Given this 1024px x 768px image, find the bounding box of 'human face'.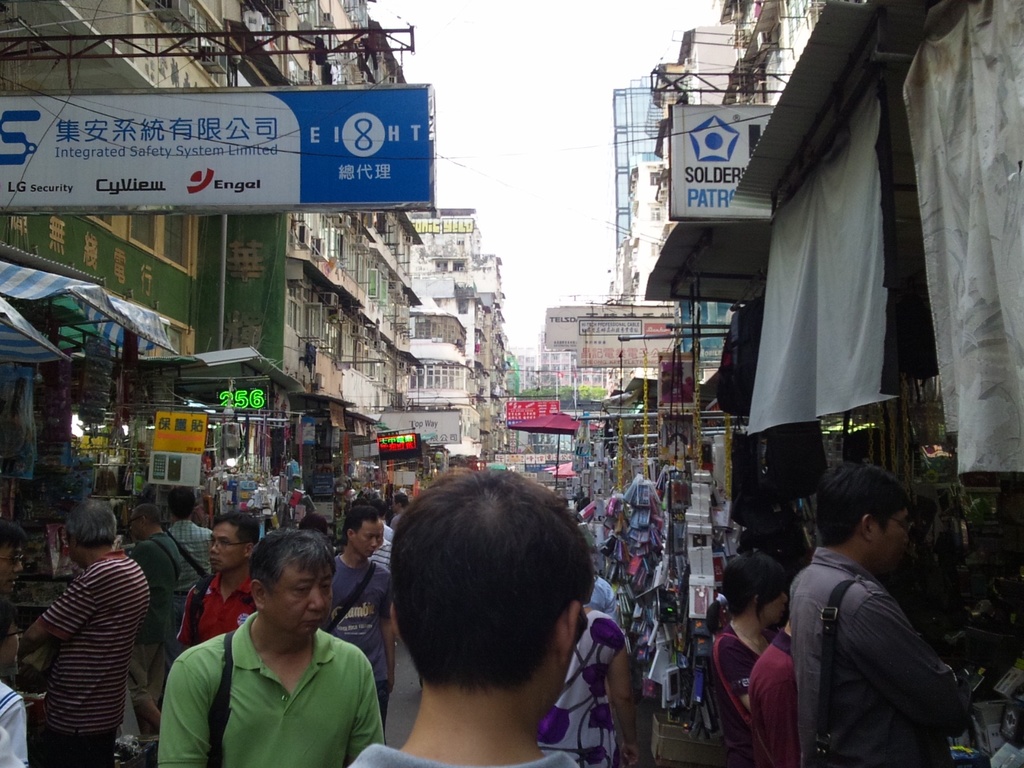
select_region(758, 591, 788, 627).
